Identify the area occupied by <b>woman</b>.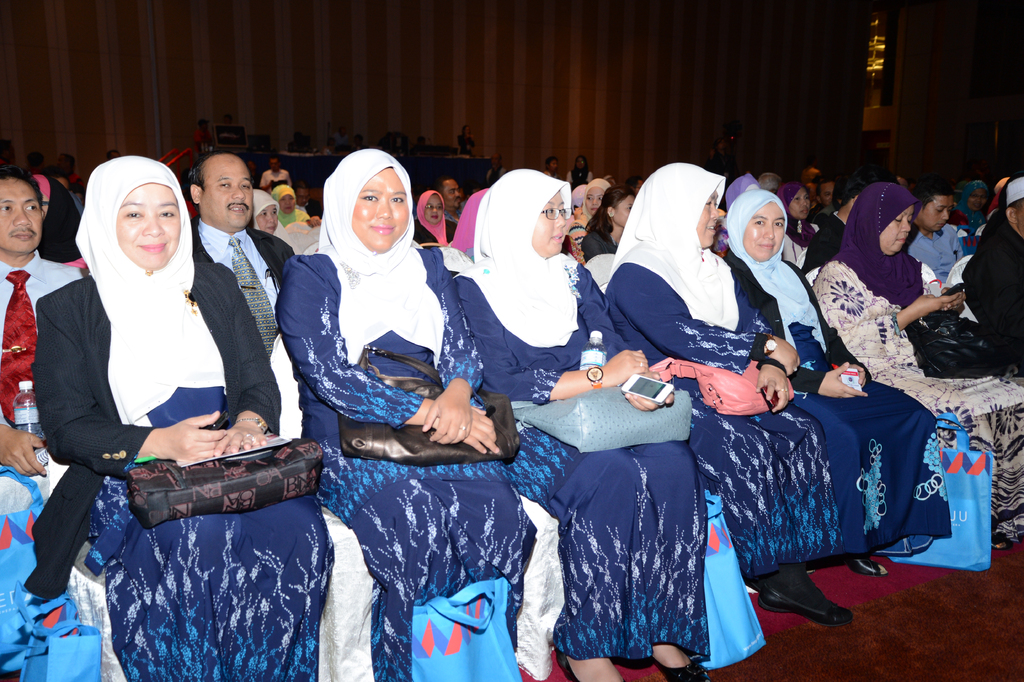
Area: bbox(252, 189, 300, 254).
